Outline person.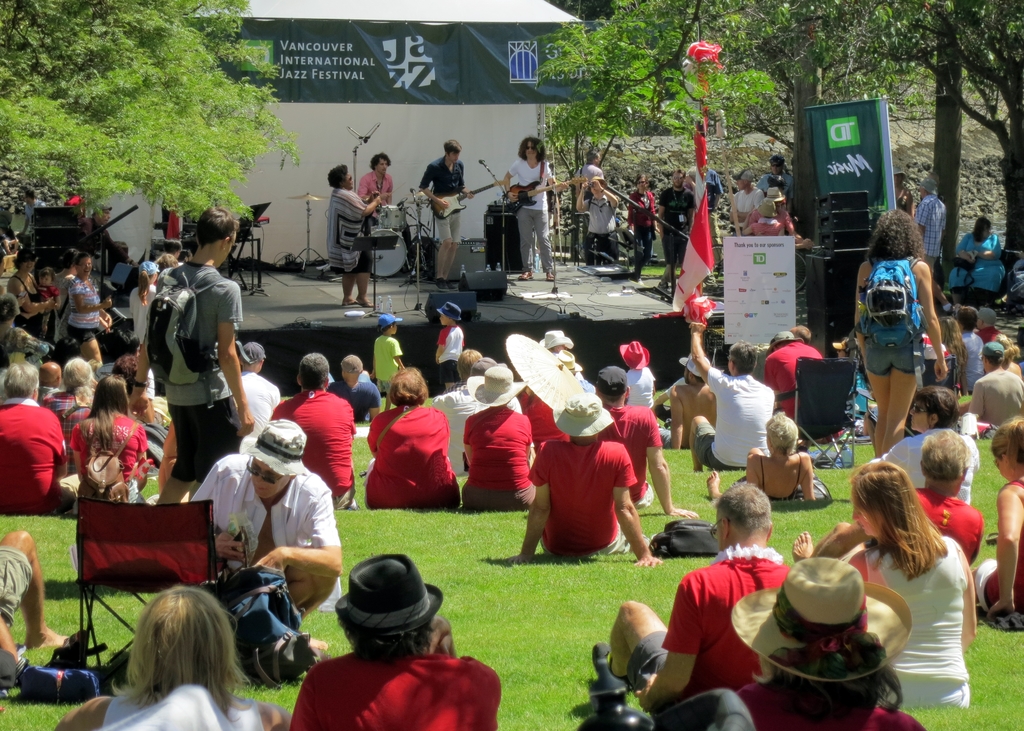
Outline: detection(356, 150, 395, 223).
